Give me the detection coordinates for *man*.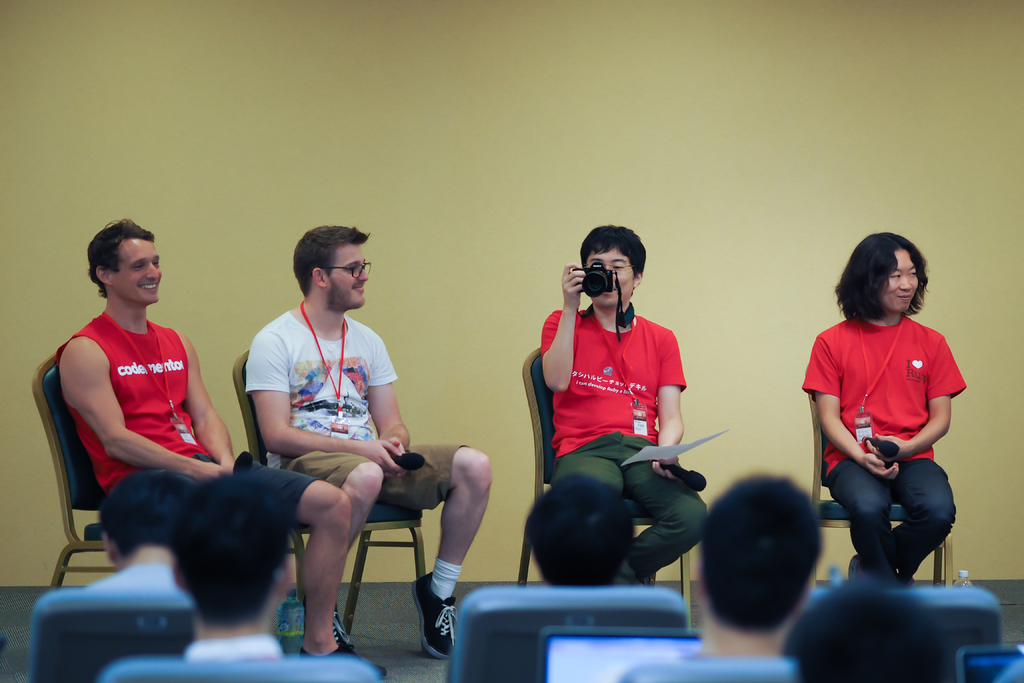
select_region(28, 469, 193, 632).
